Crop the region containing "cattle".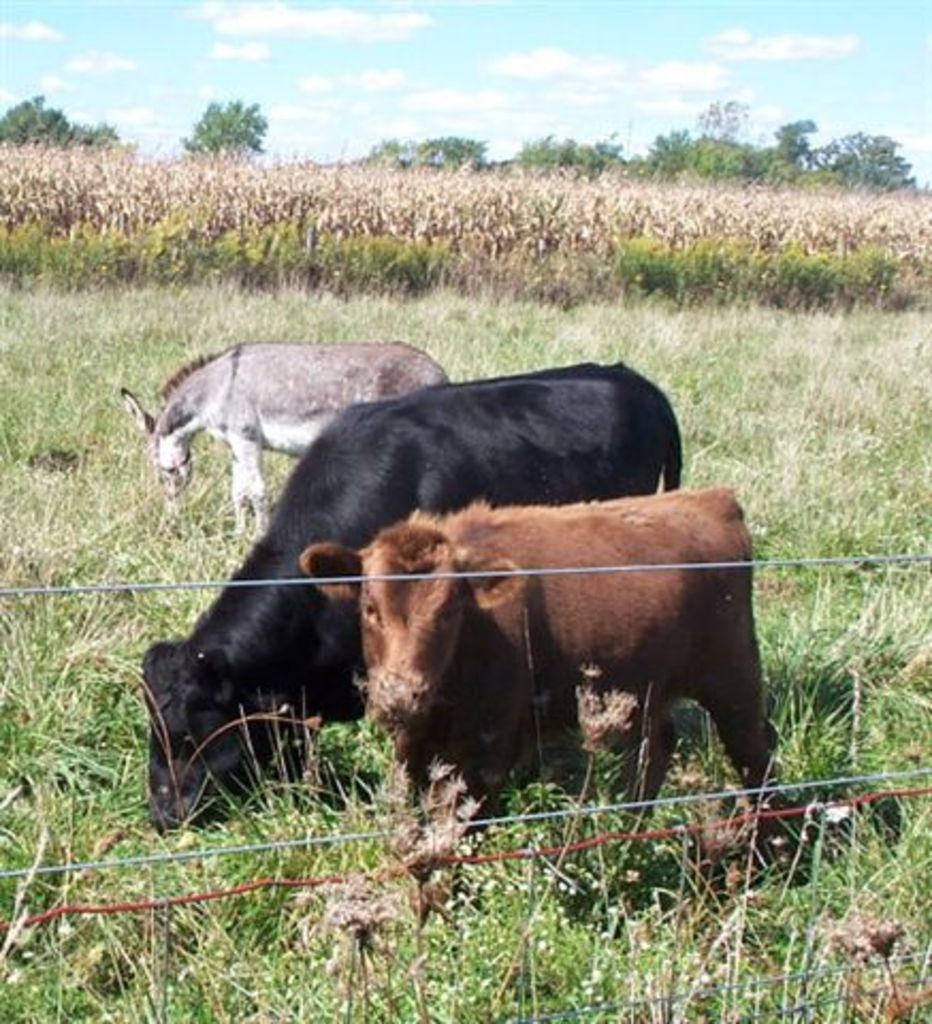
Crop region: rect(124, 341, 448, 542).
